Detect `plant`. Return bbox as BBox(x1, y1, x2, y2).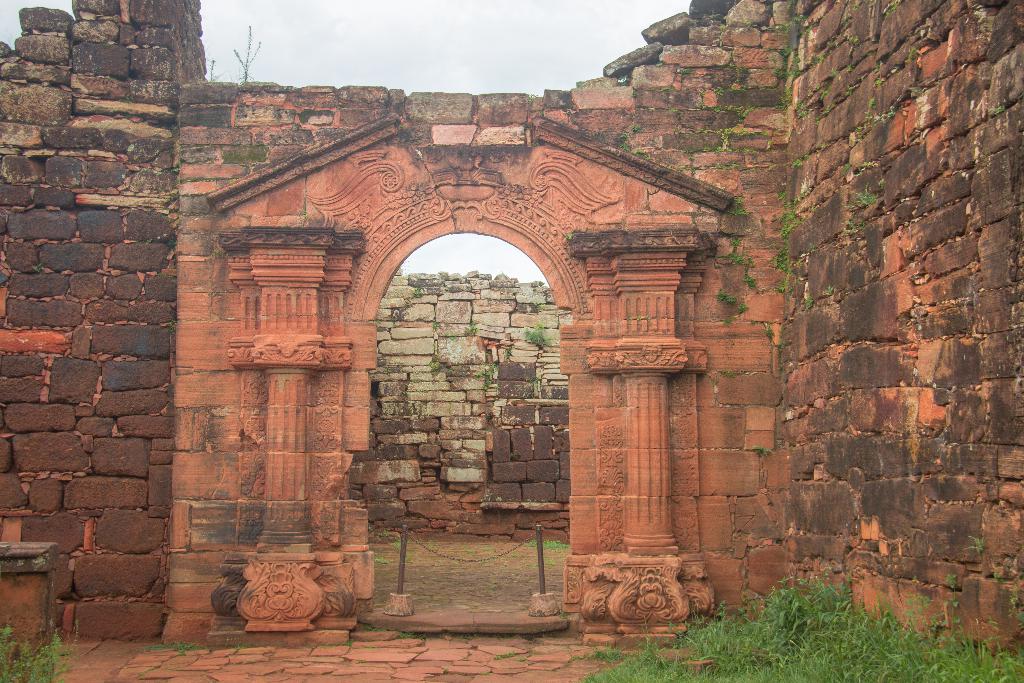
BBox(799, 109, 811, 117).
